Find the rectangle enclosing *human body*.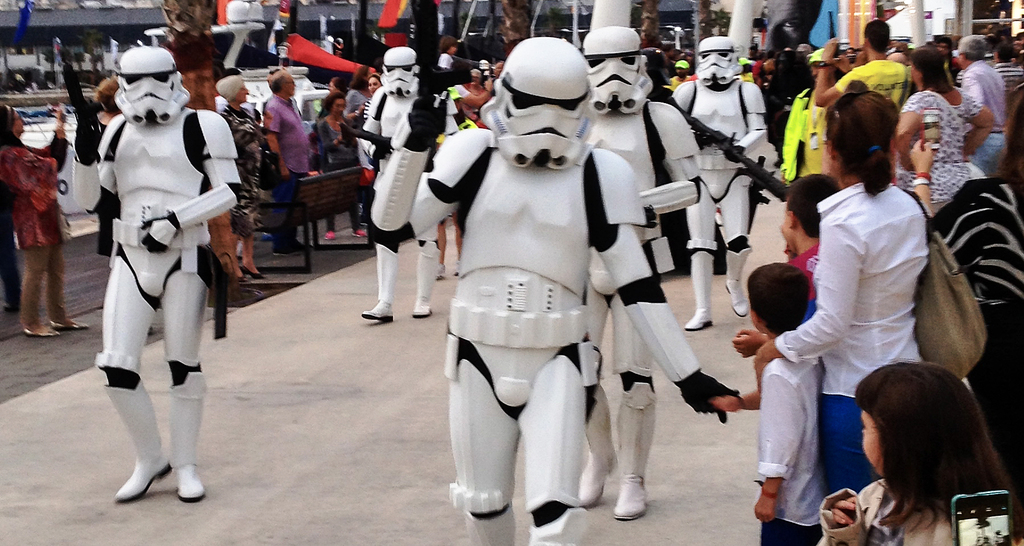
left=707, top=351, right=827, bottom=545.
